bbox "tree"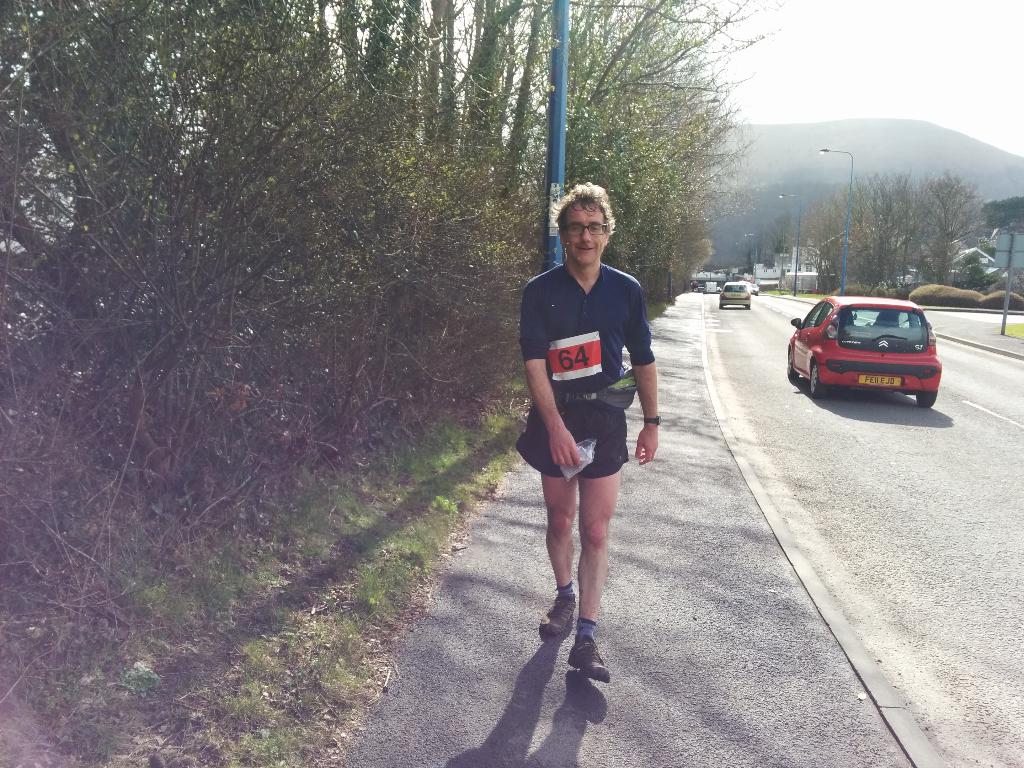
crop(25, 51, 373, 640)
